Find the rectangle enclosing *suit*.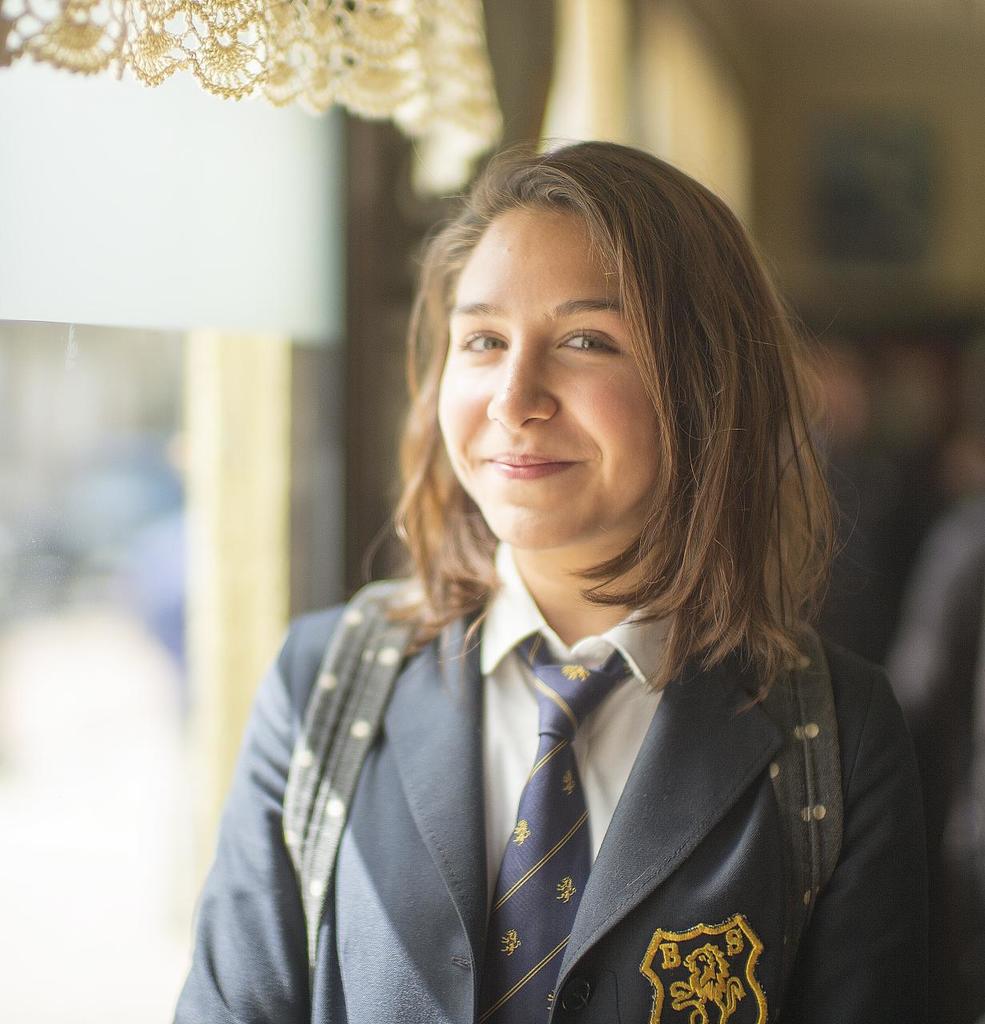
<box>132,570,984,1002</box>.
